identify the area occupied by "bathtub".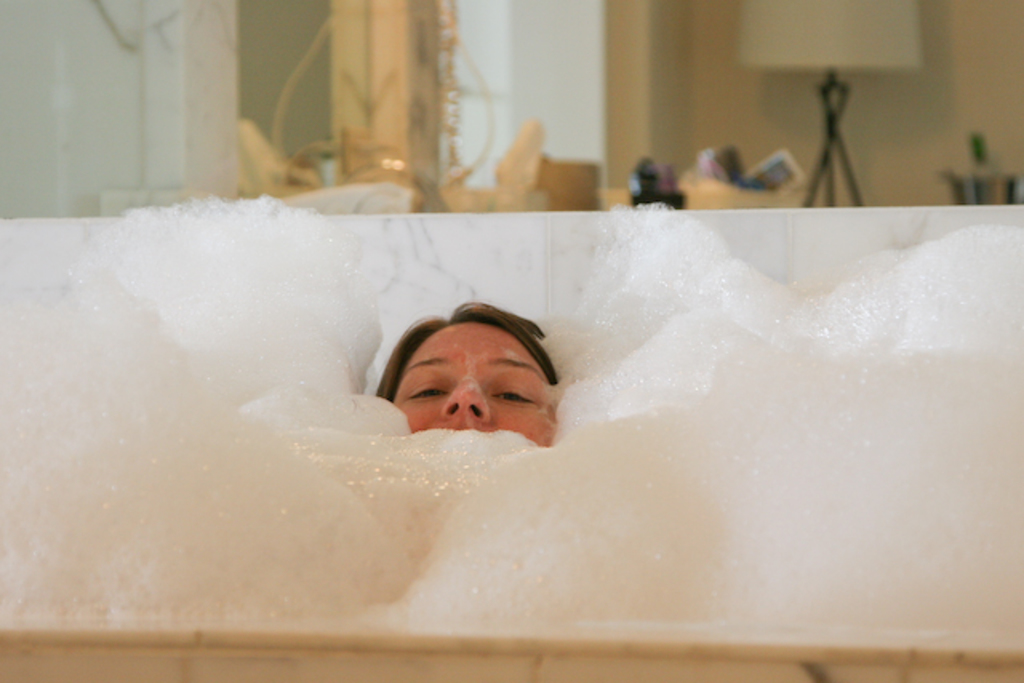
Area: (0,202,1022,648).
